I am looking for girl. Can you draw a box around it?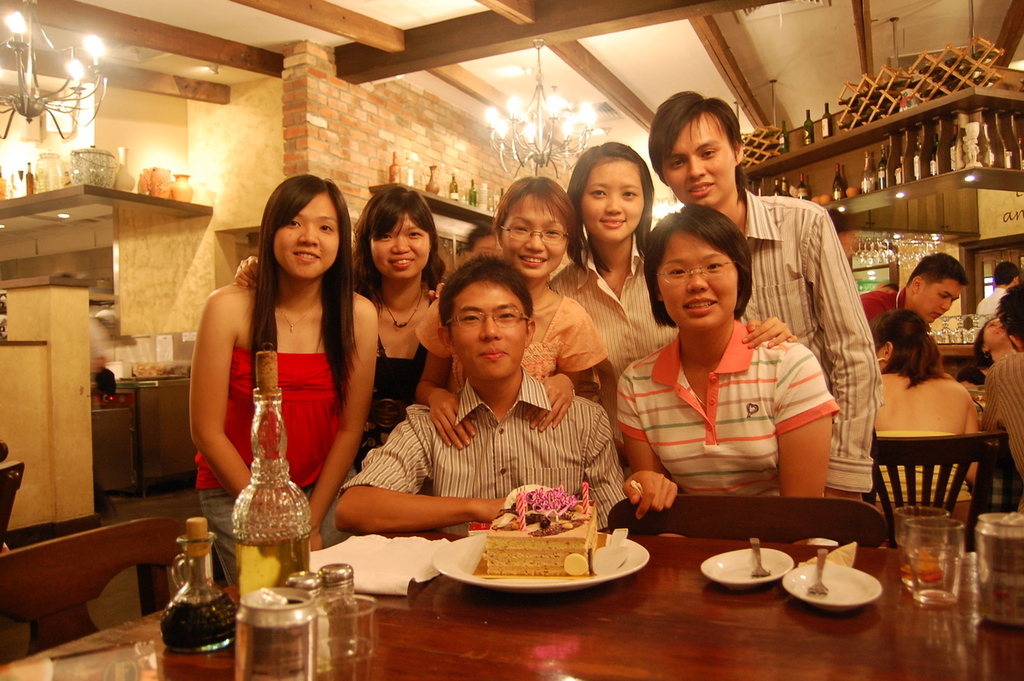
Sure, the bounding box is bbox=(410, 175, 608, 449).
